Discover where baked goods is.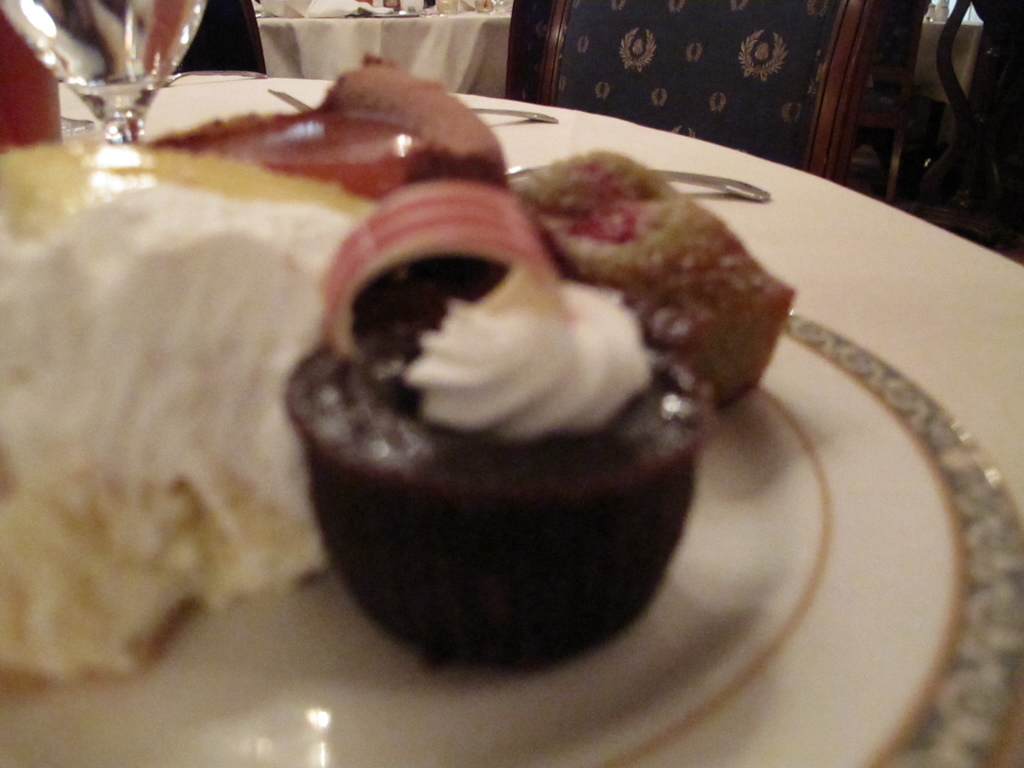
Discovered at bbox=(0, 45, 798, 669).
